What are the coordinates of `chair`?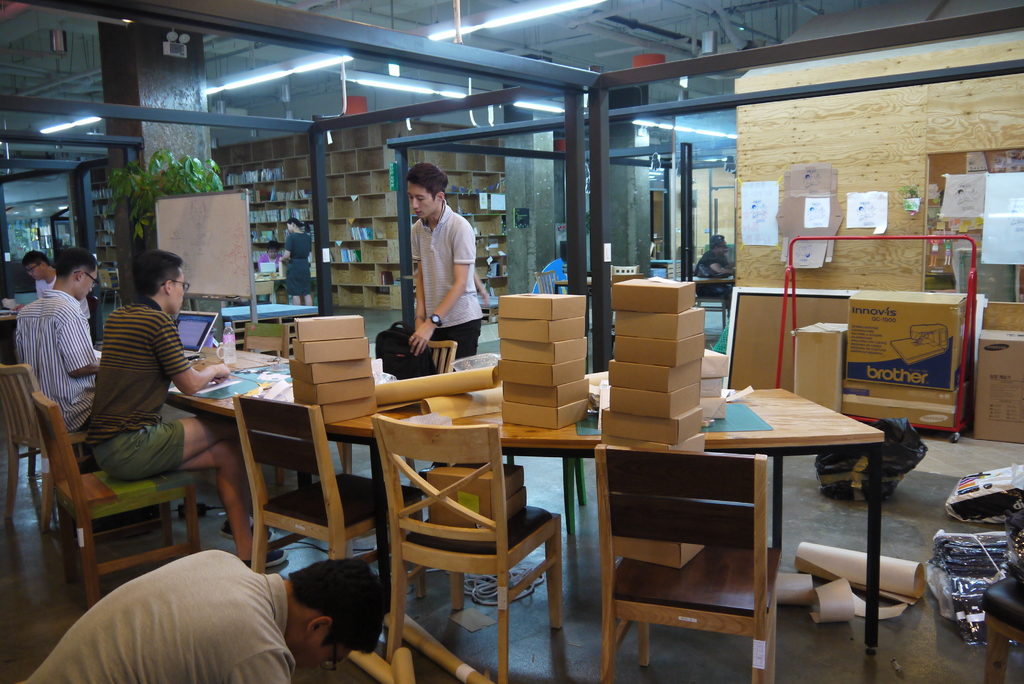
(28,385,209,615).
